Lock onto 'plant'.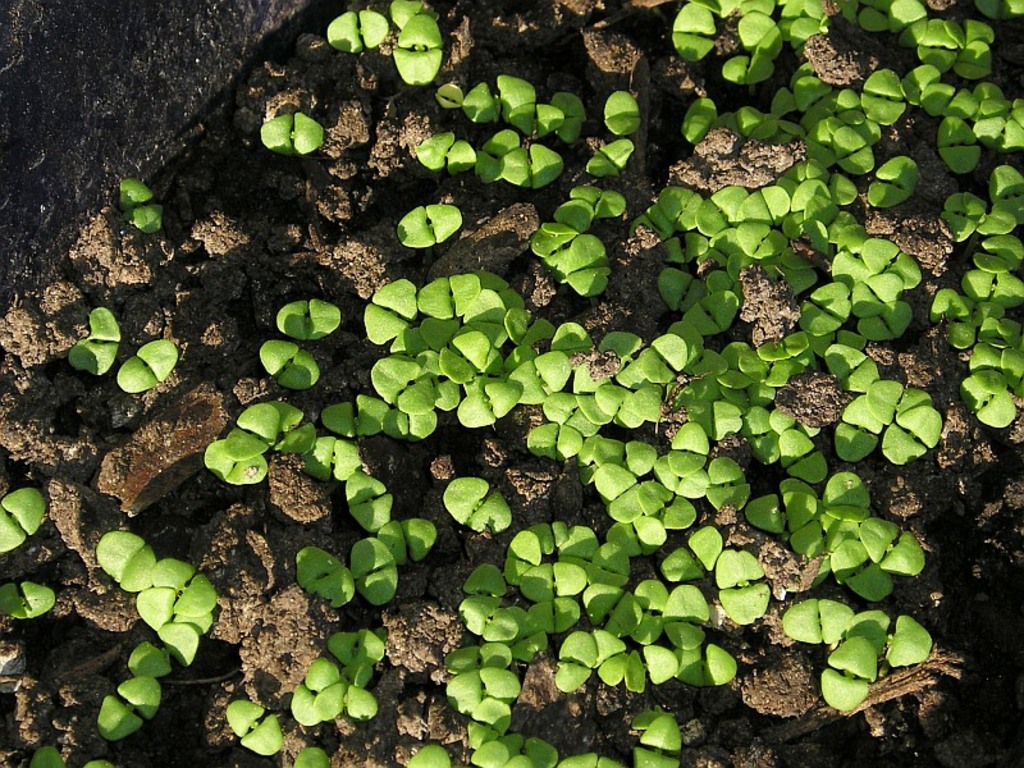
Locked: box(467, 123, 513, 180).
